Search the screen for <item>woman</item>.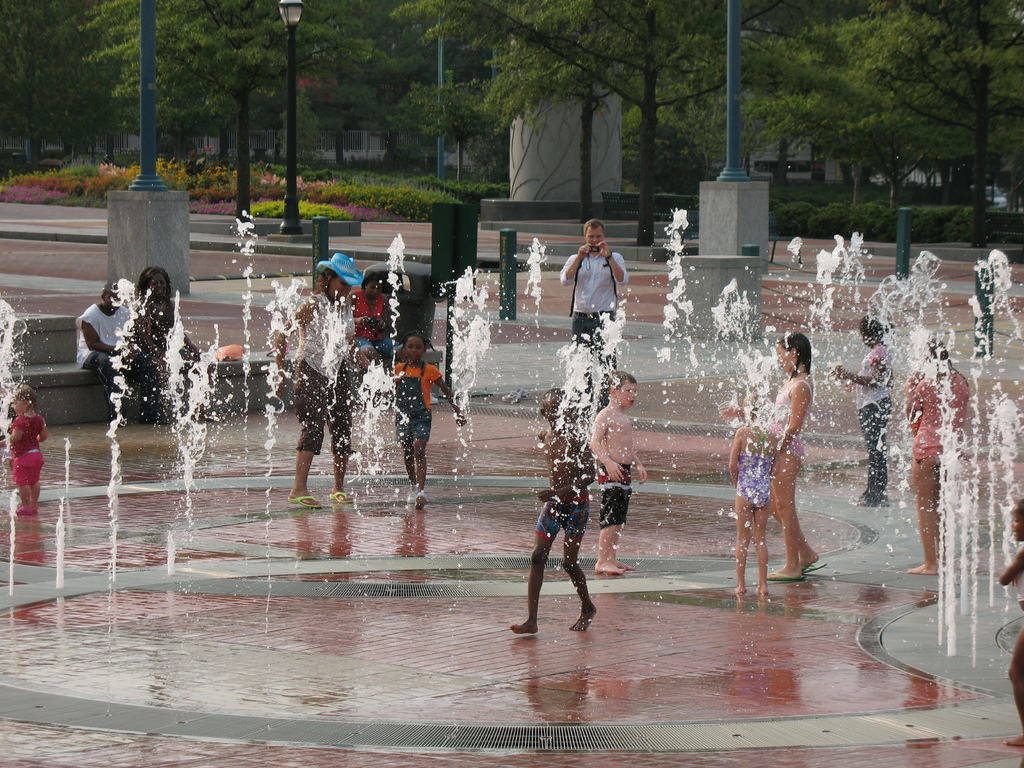
Found at x1=735 y1=335 x2=833 y2=595.
